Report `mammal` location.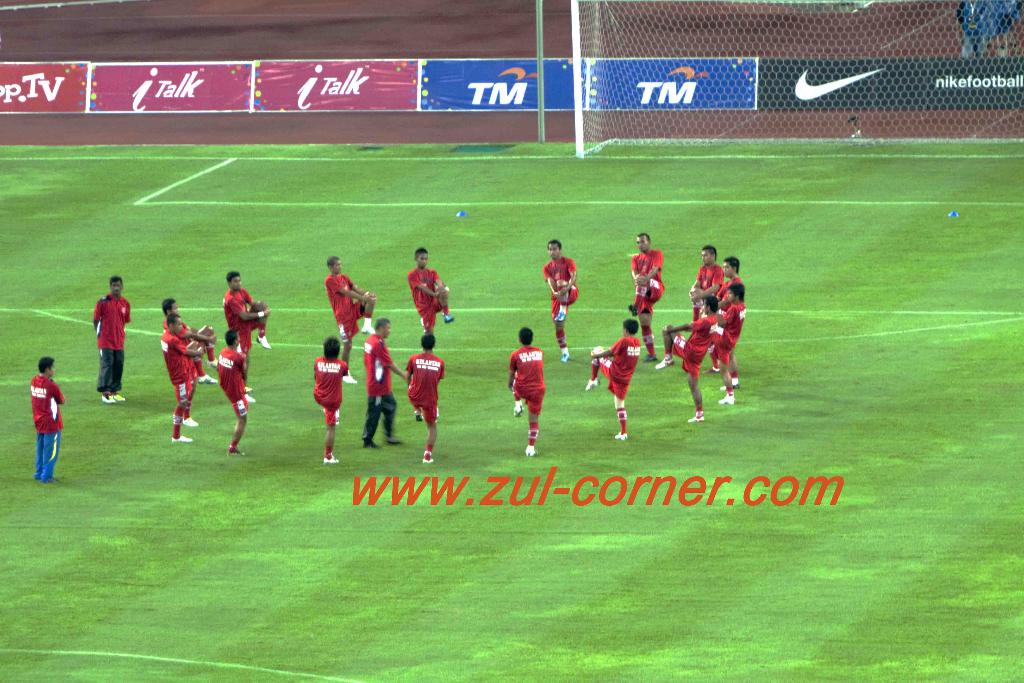
Report: Rect(989, 0, 1023, 56).
